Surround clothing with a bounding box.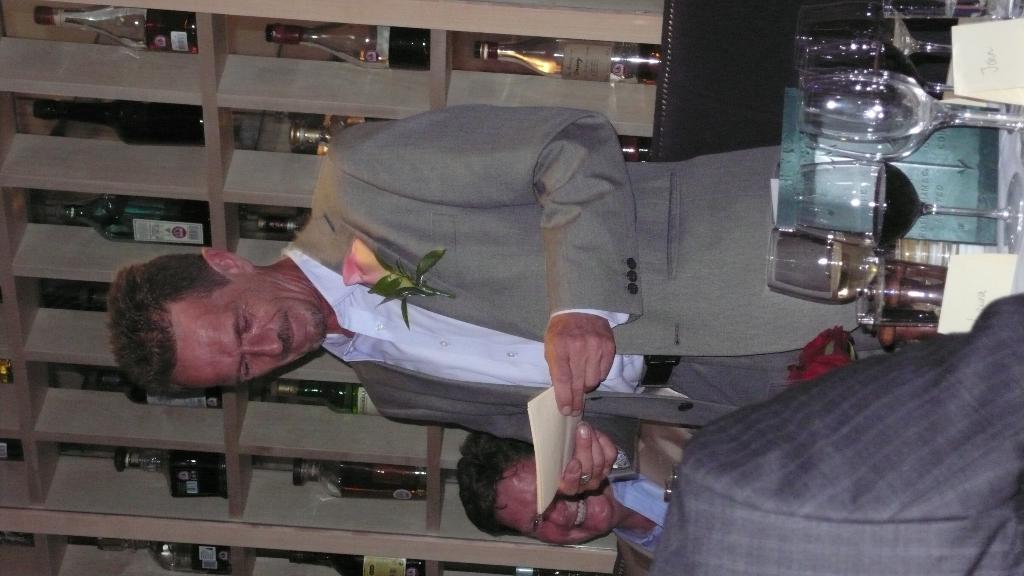
(648,290,1023,575).
